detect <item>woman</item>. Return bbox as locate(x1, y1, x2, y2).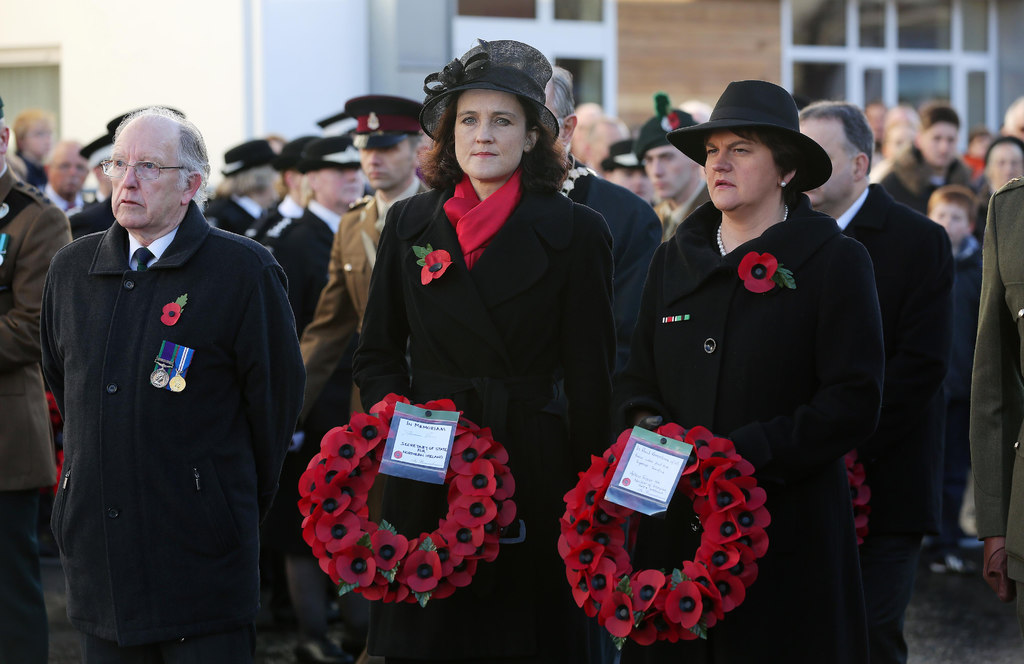
locate(347, 59, 620, 526).
